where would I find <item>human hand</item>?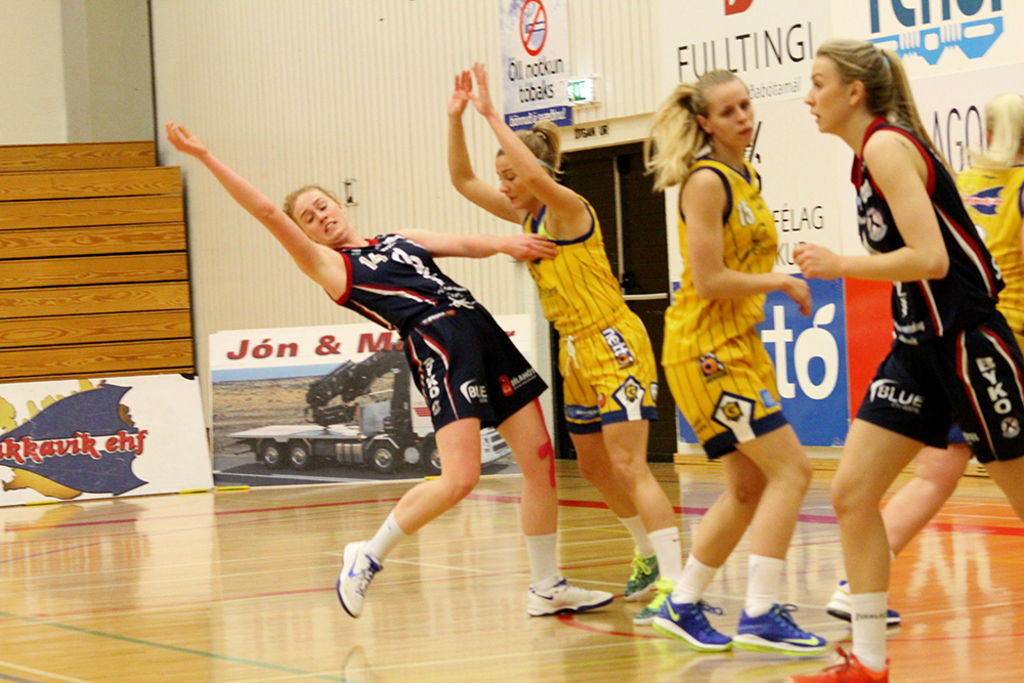
At <box>443,69,473,119</box>.
